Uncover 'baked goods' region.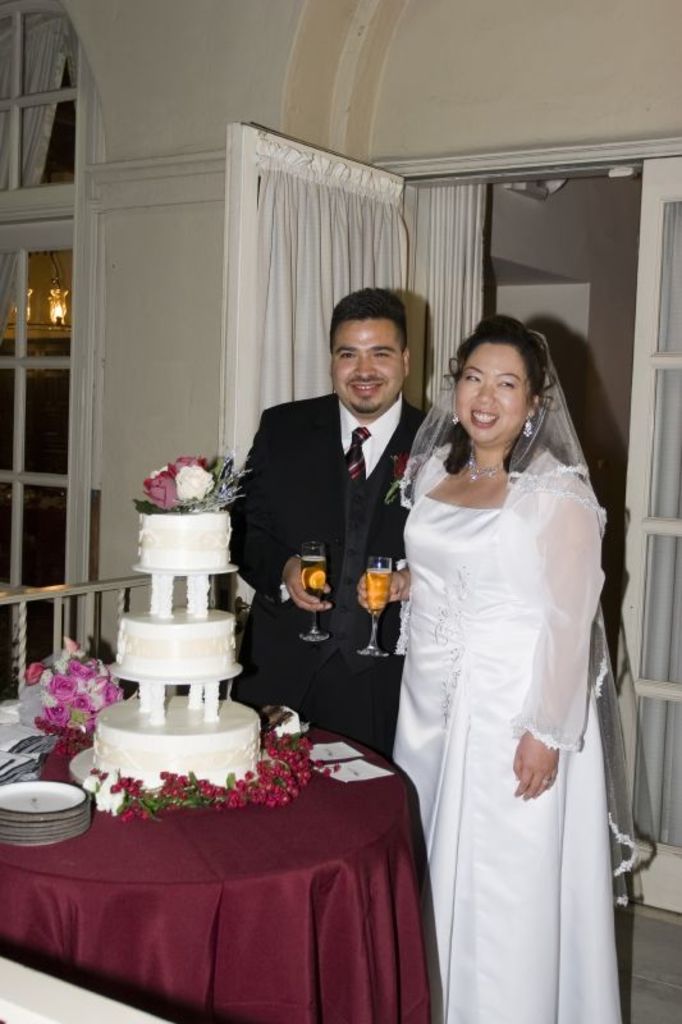
Uncovered: <region>91, 504, 265, 780</region>.
